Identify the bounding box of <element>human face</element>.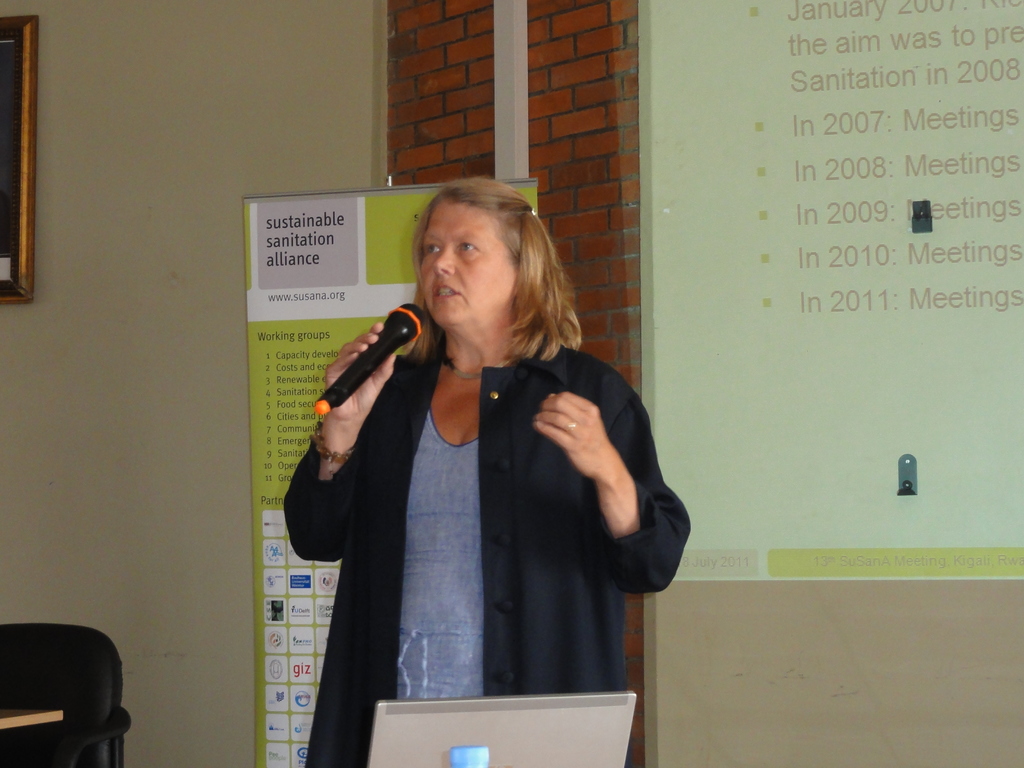
x1=419, y1=200, x2=511, y2=325.
